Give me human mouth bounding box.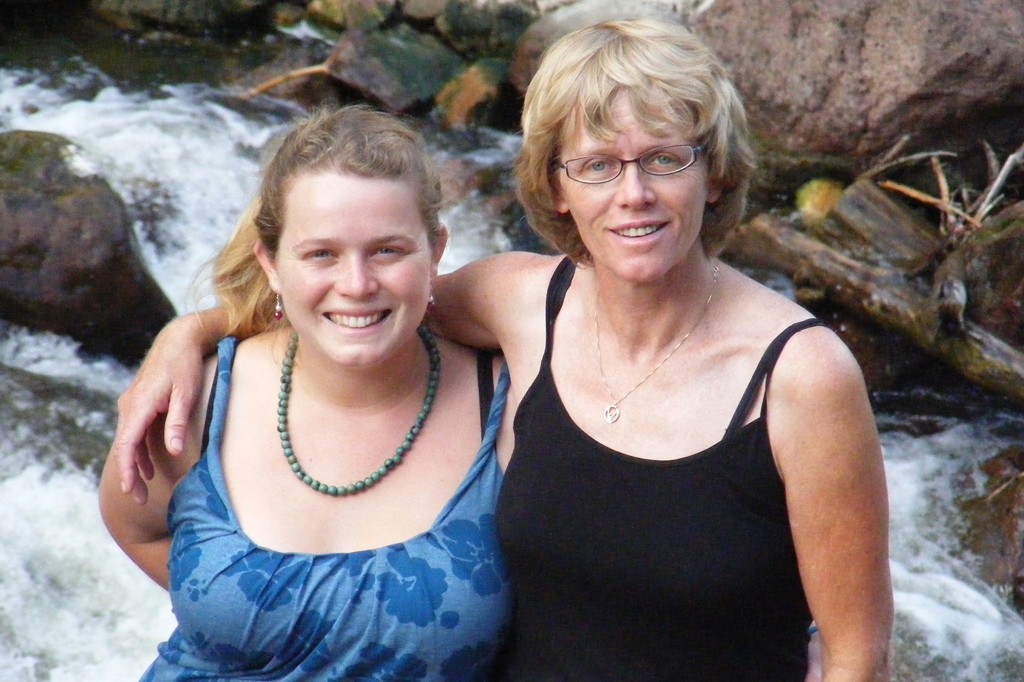
region(604, 212, 673, 248).
